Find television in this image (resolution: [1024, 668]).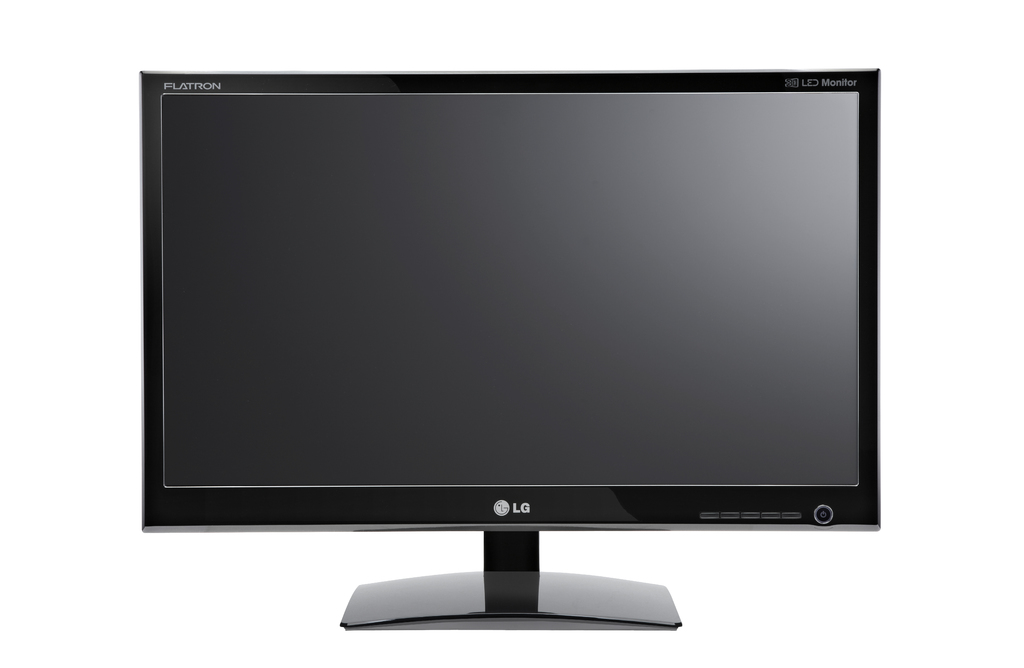
crop(140, 65, 885, 624).
